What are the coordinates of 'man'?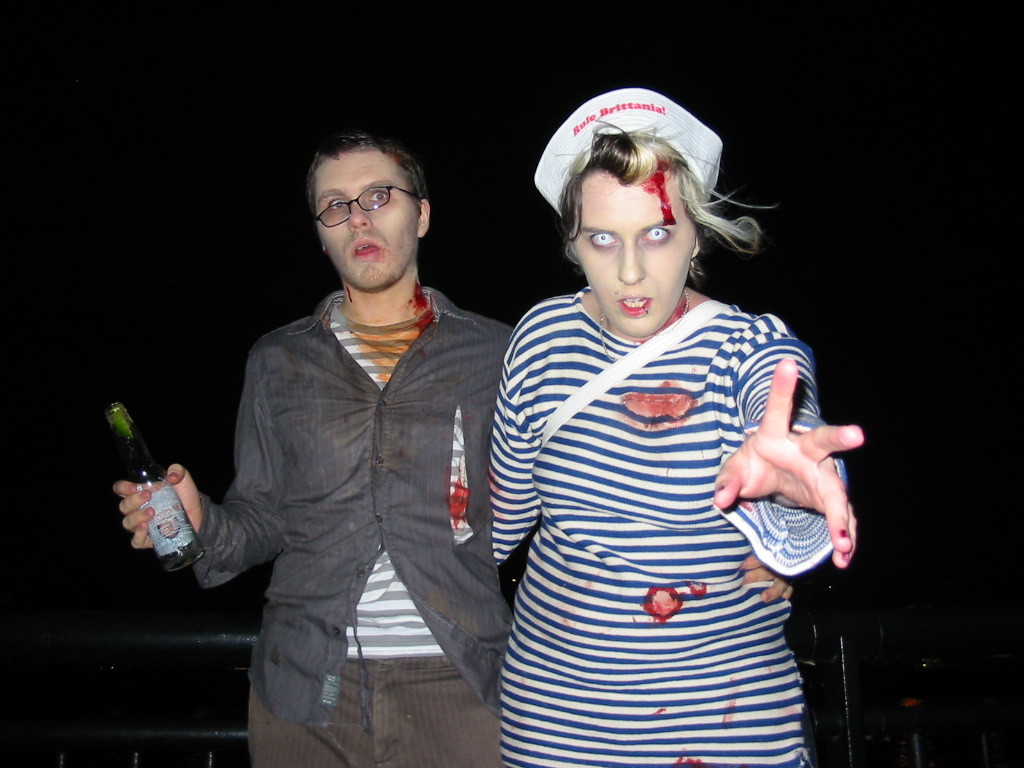
x1=112 y1=135 x2=516 y2=767.
